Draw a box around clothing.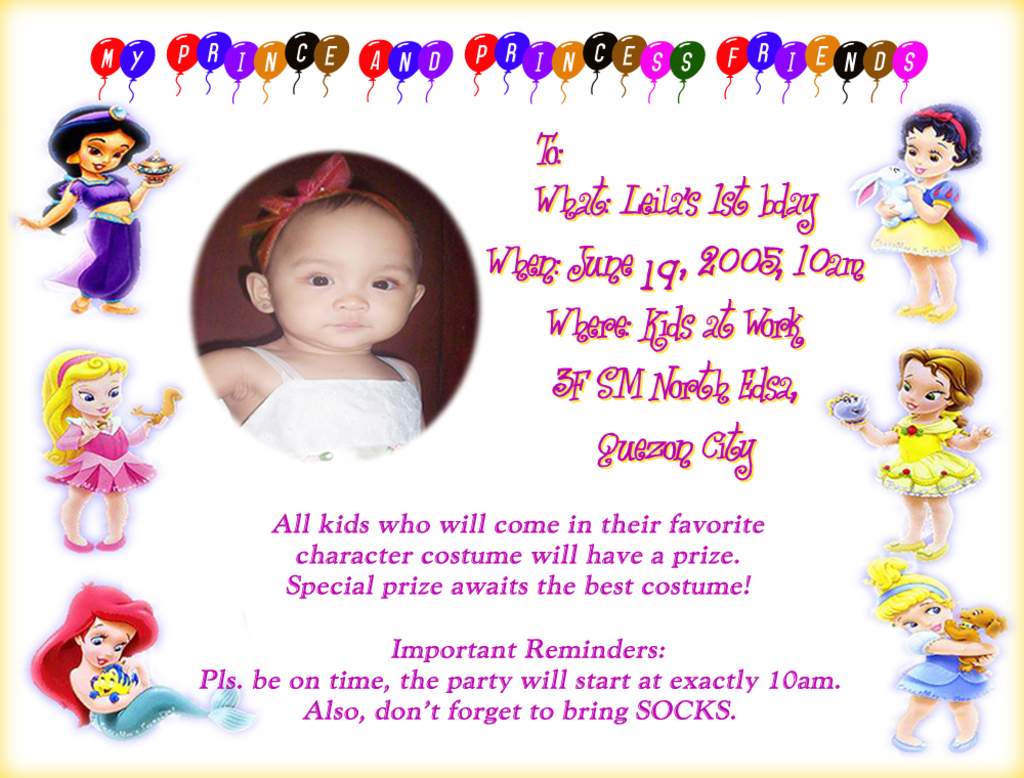
<region>42, 415, 152, 493</region>.
